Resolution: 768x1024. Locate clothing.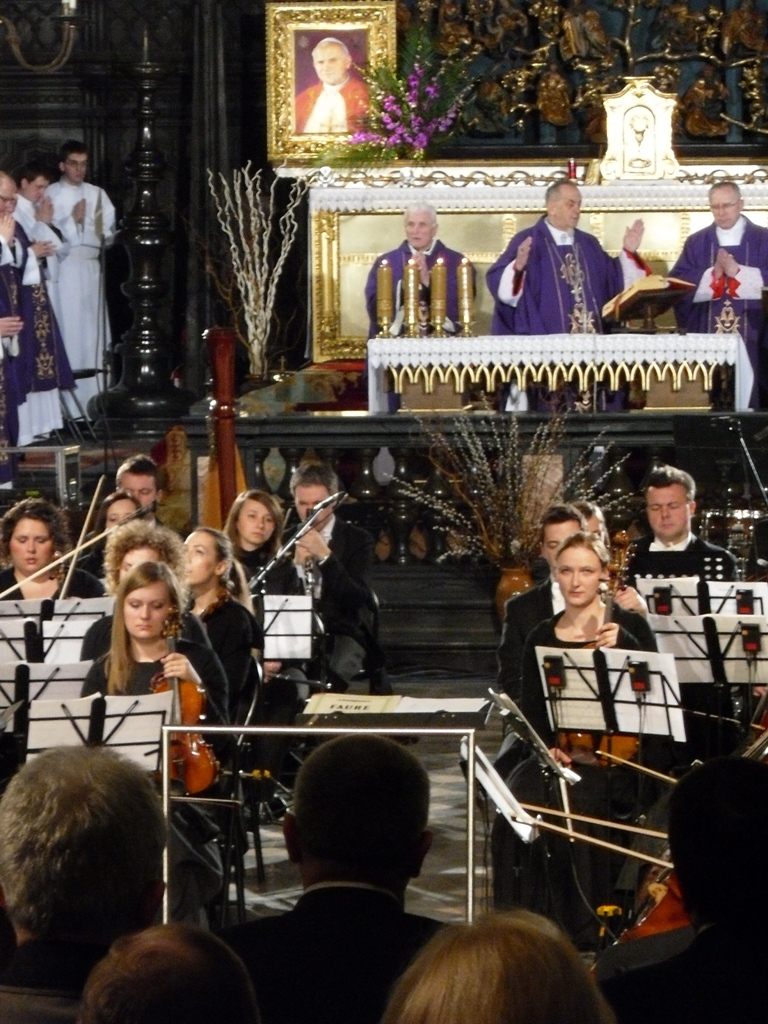
[x1=1, y1=574, x2=95, y2=594].
